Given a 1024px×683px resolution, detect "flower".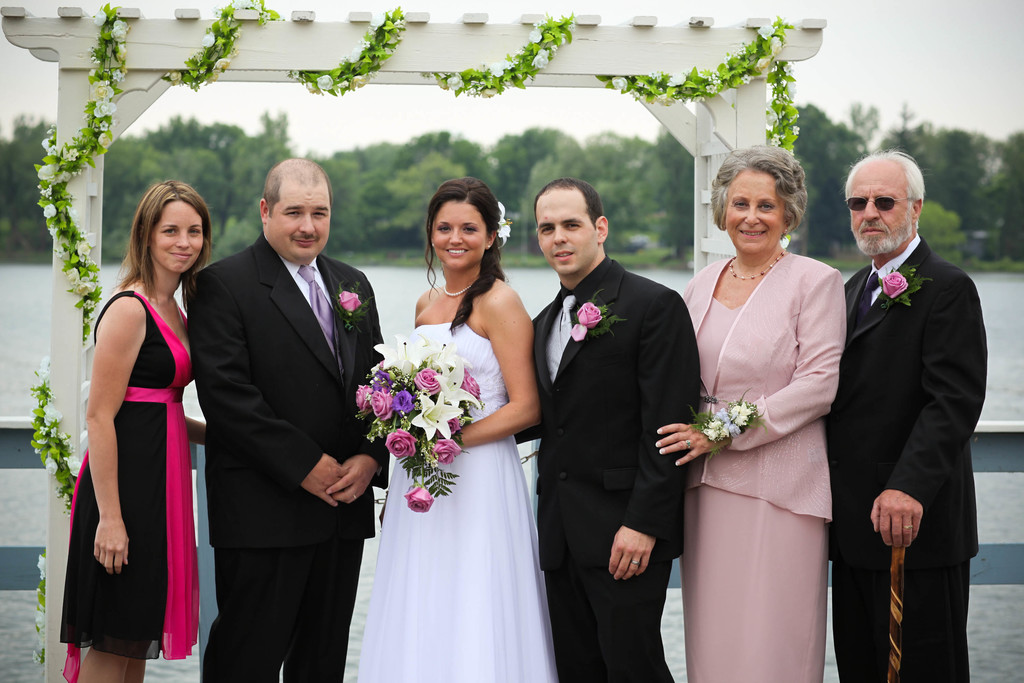
319/72/332/92.
